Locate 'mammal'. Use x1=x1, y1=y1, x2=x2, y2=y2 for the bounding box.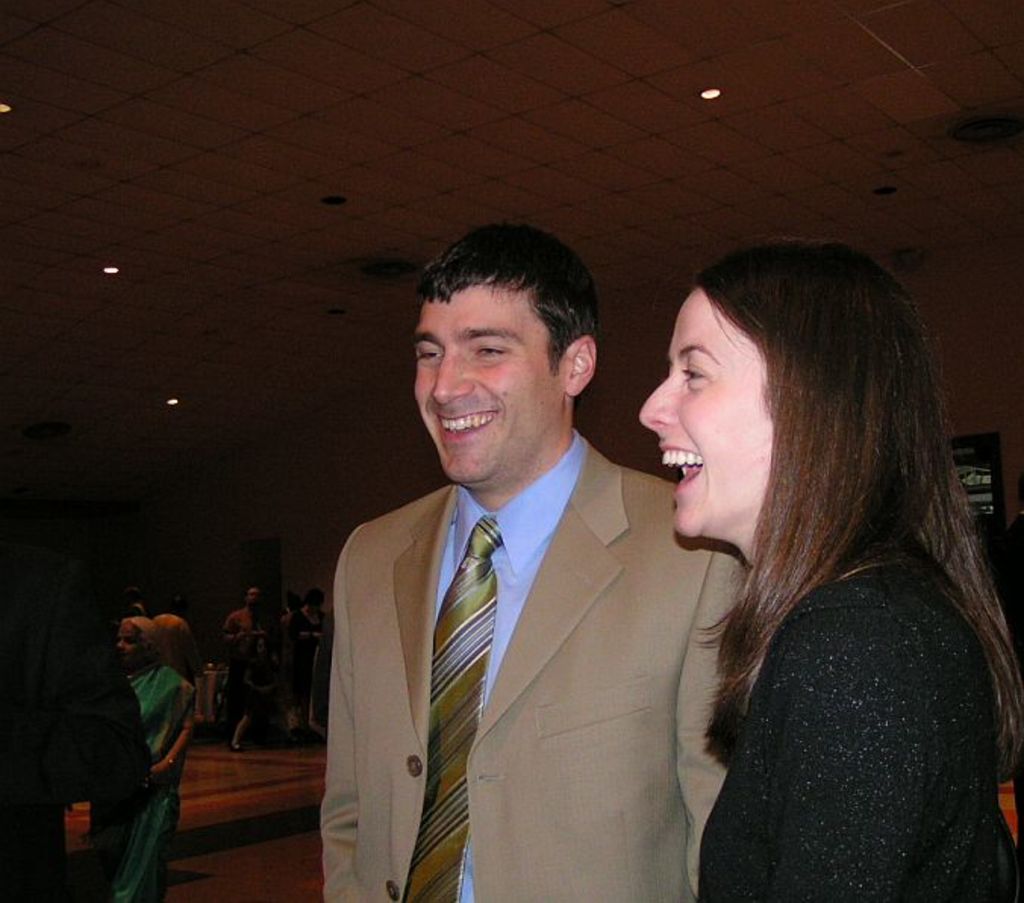
x1=280, y1=591, x2=309, y2=756.
